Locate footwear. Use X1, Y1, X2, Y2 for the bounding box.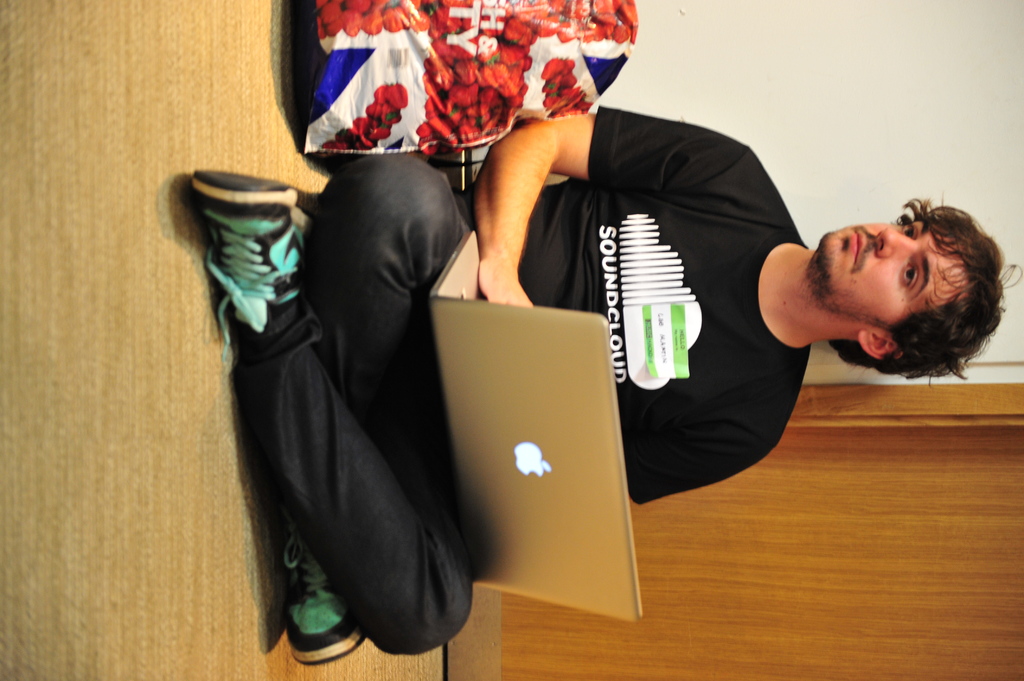
281, 511, 368, 669.
